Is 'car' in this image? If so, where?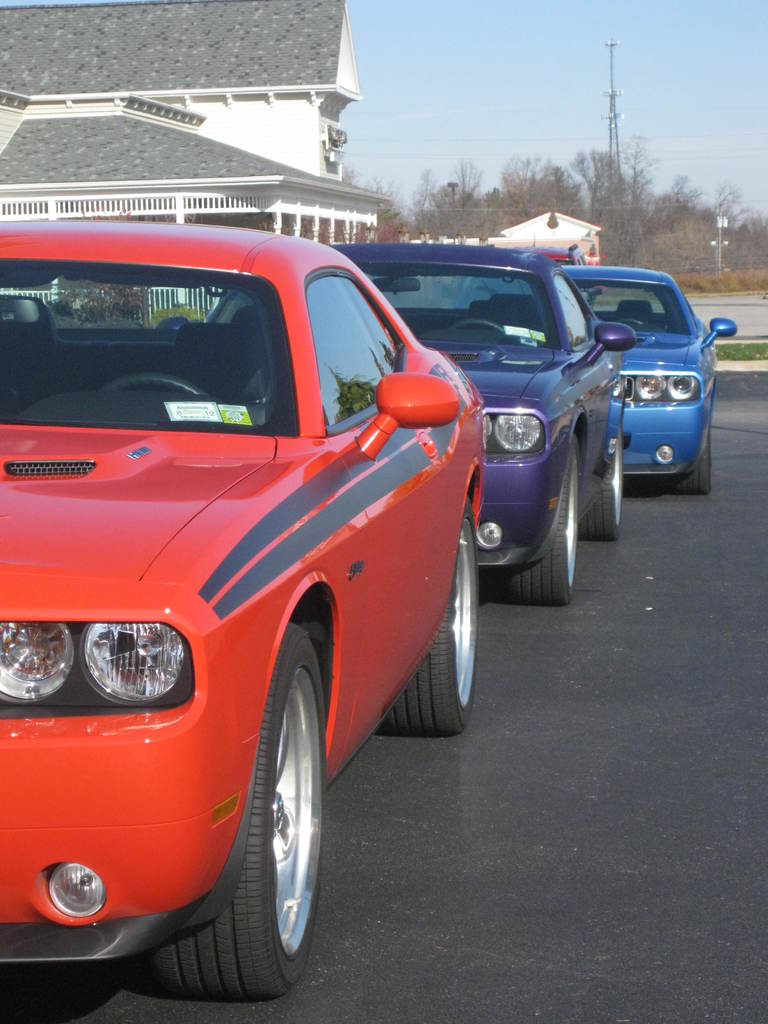
Yes, at region(492, 259, 737, 490).
